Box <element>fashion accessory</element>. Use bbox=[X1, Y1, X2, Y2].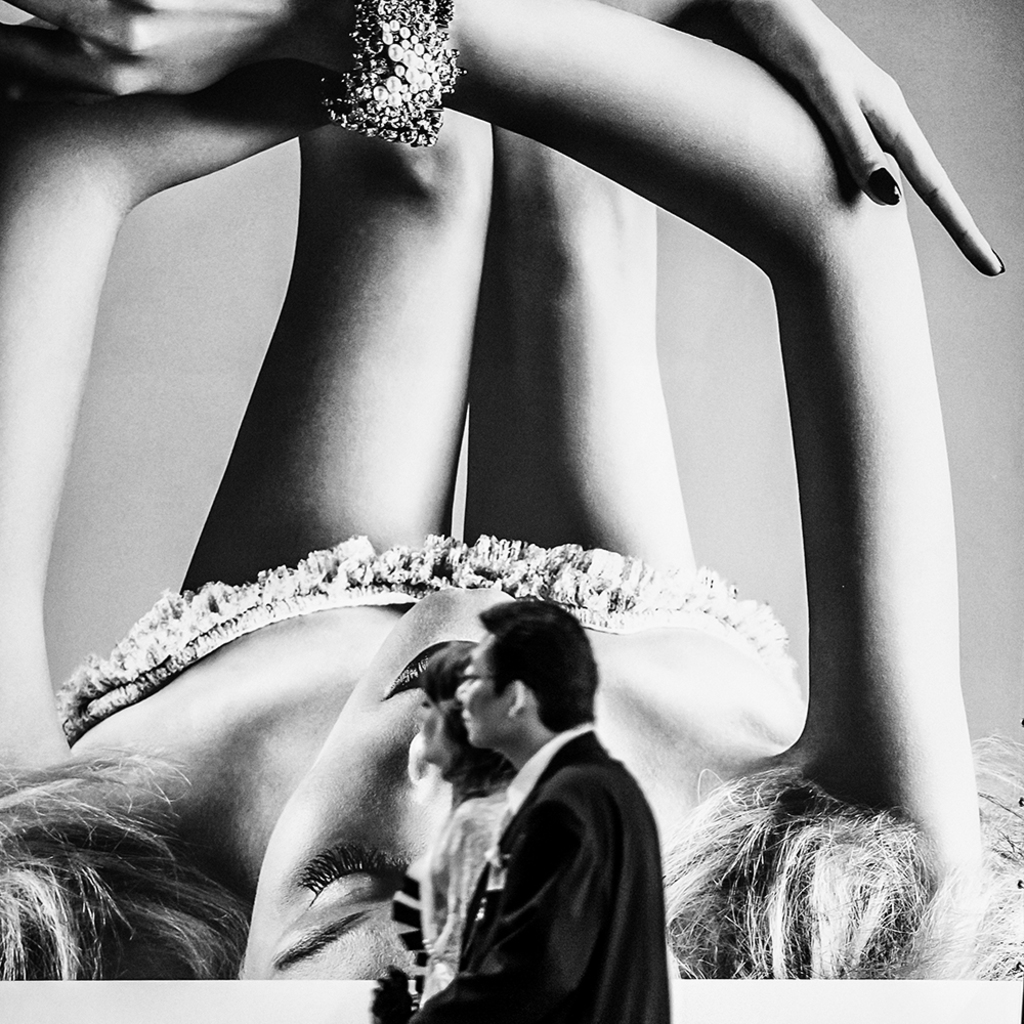
bbox=[327, 0, 465, 146].
